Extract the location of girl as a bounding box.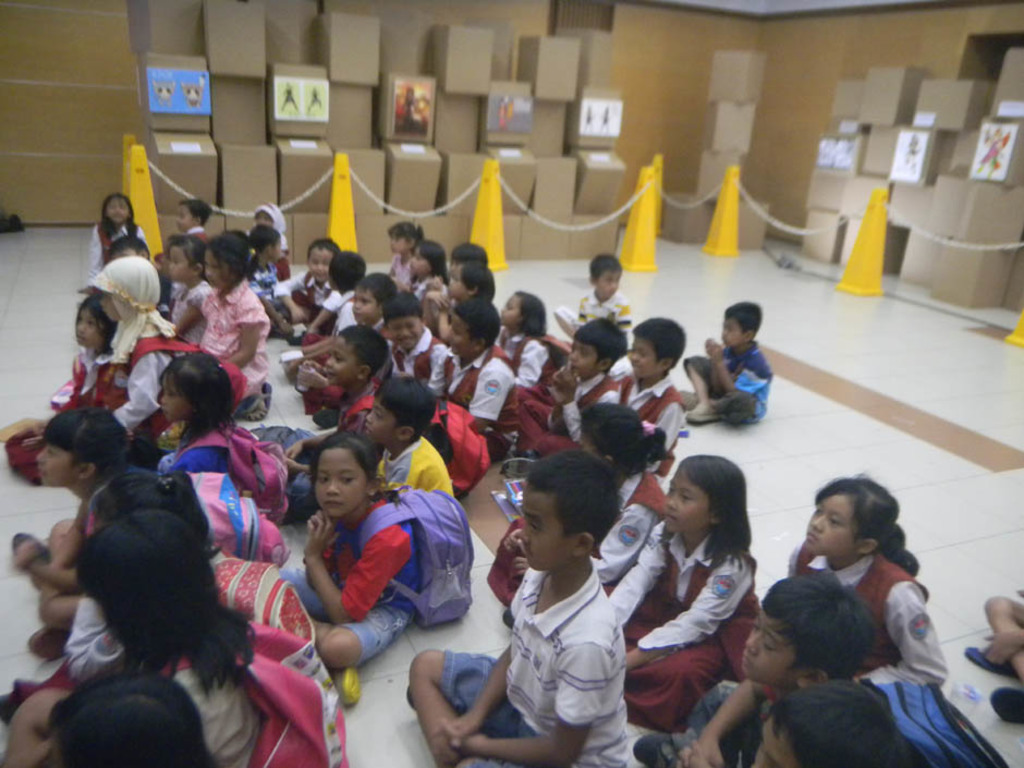
85/190/143/282.
